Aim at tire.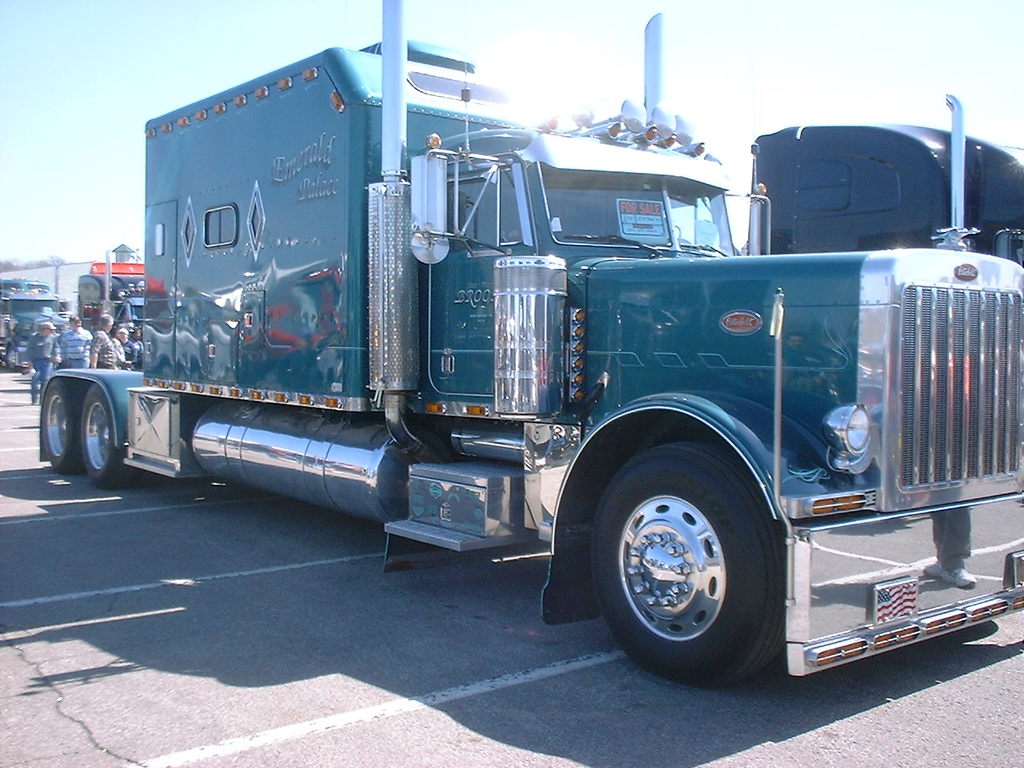
Aimed at box(589, 452, 801, 683).
